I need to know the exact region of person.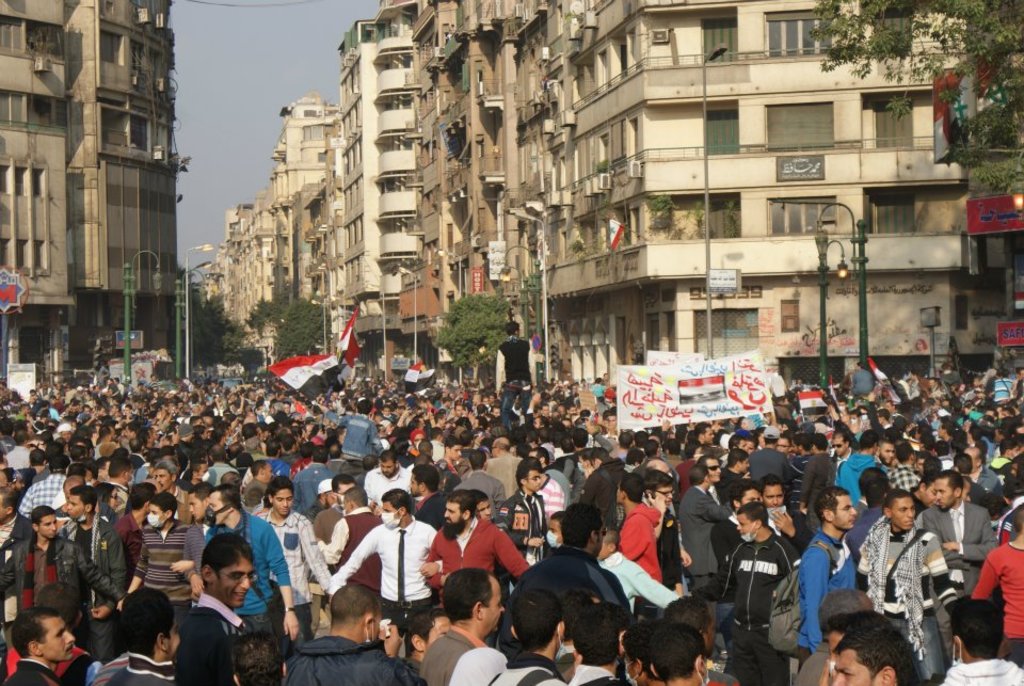
Region: select_region(1, 320, 1023, 685).
